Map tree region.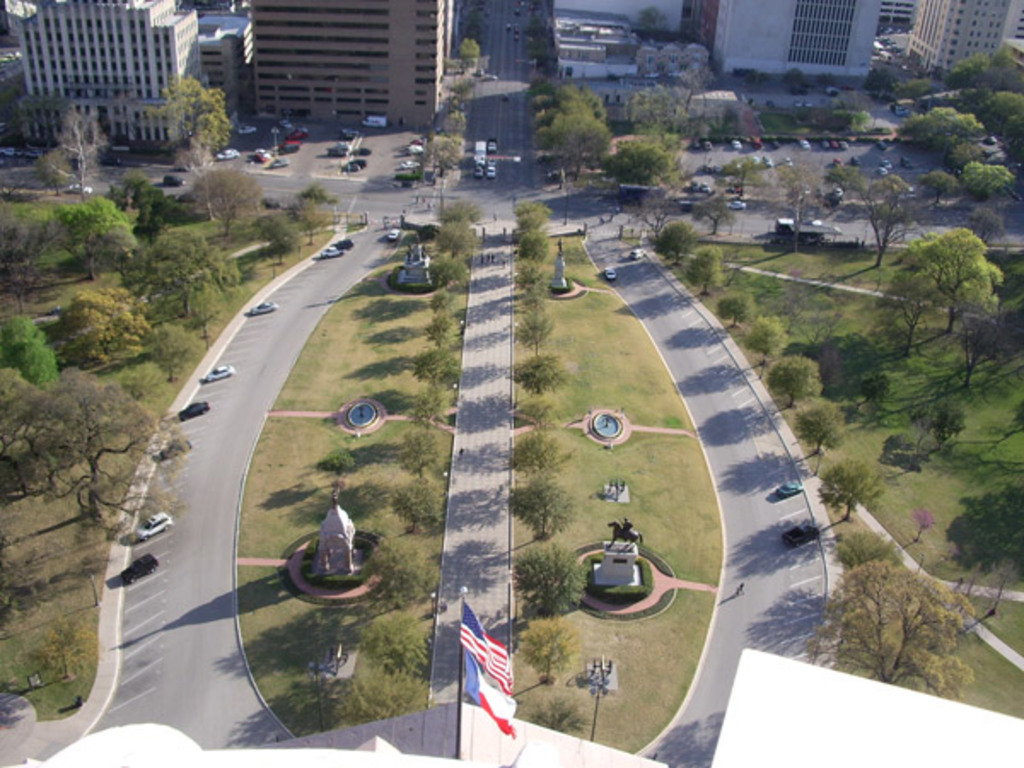
Mapped to bbox(510, 350, 565, 387).
